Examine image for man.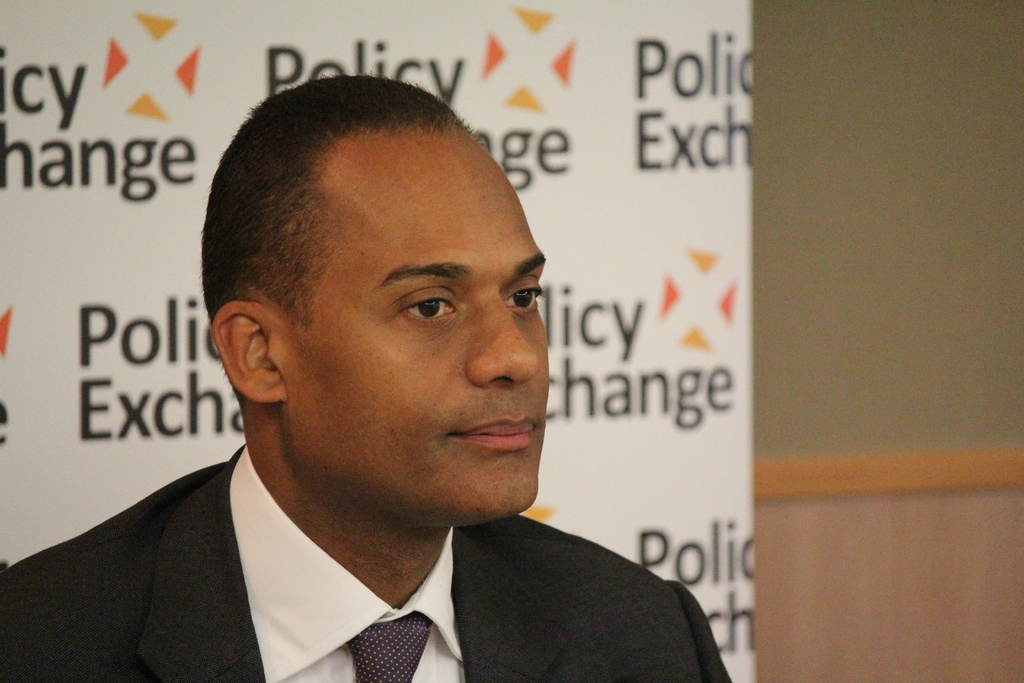
Examination result: {"x1": 12, "y1": 92, "x2": 760, "y2": 666}.
